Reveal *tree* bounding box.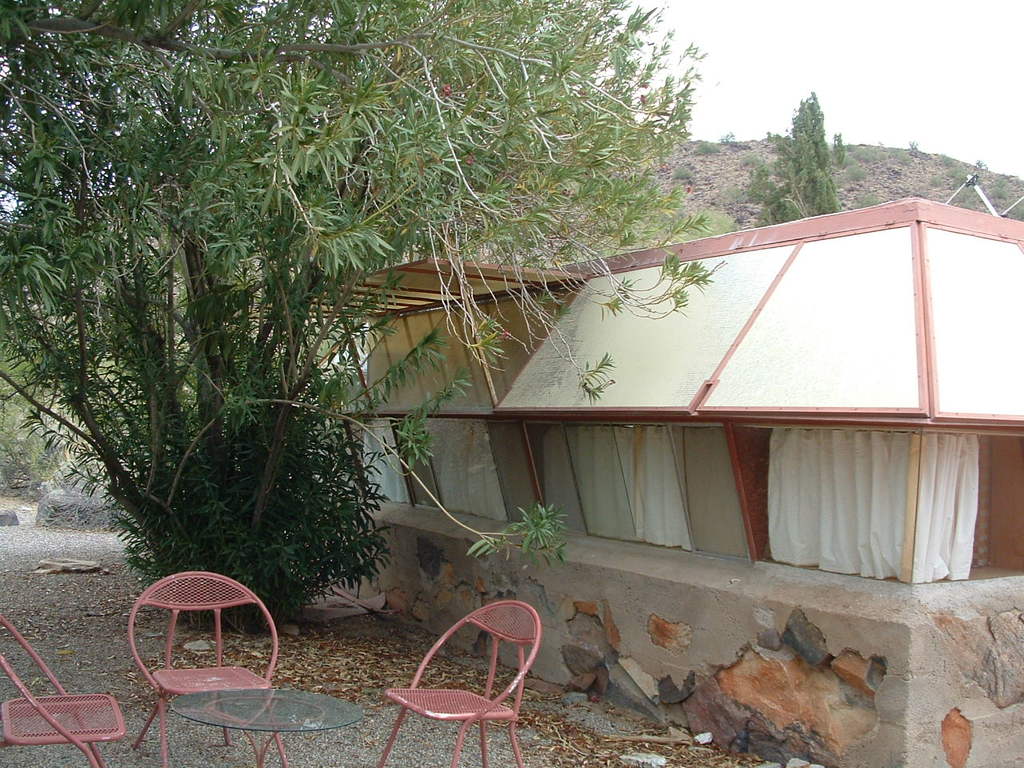
Revealed: bbox=(0, 0, 707, 630).
